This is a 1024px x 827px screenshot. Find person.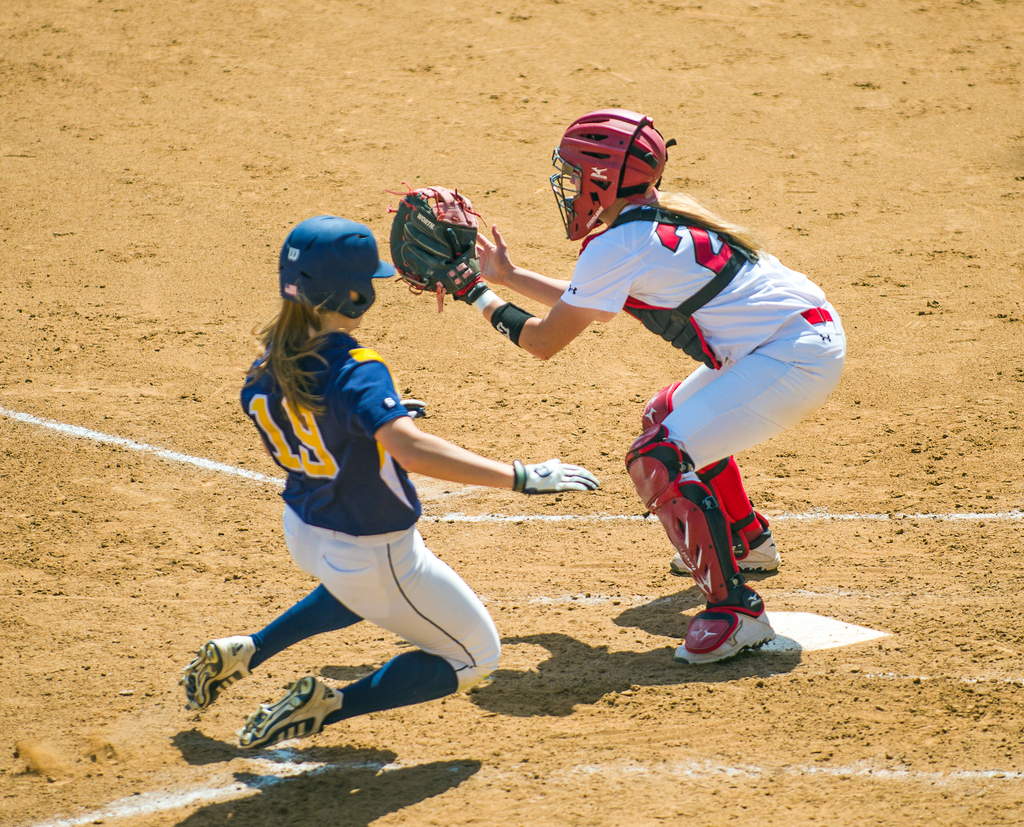
Bounding box: BBox(438, 111, 844, 664).
